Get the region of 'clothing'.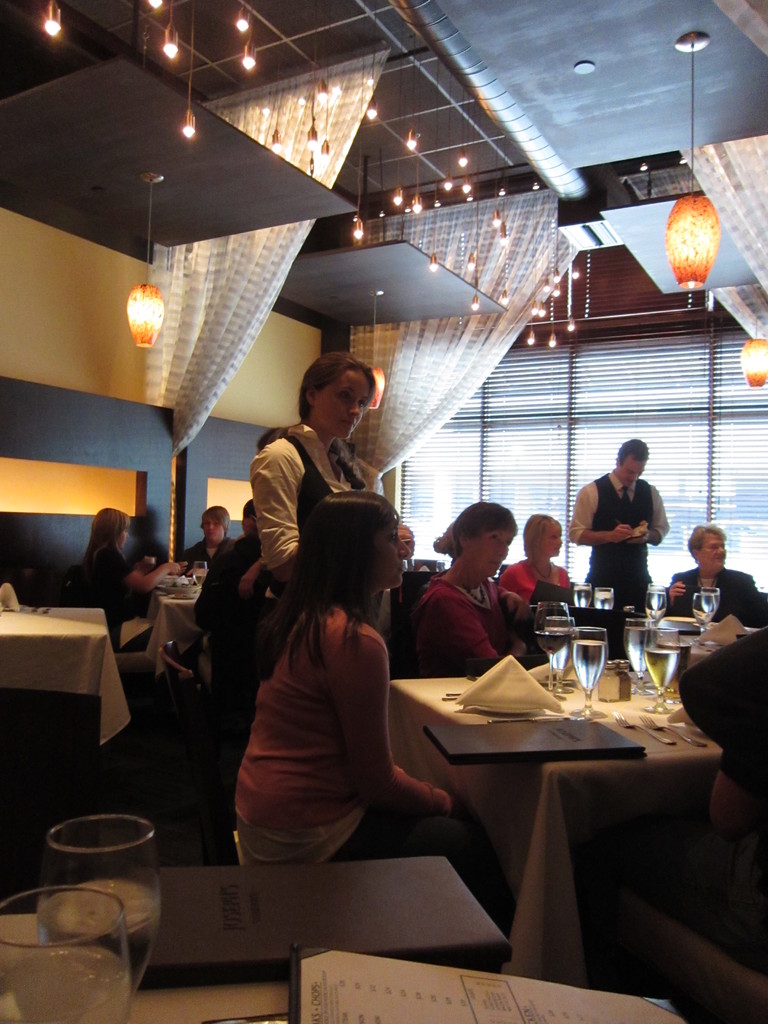
left=188, top=533, right=241, bottom=572.
